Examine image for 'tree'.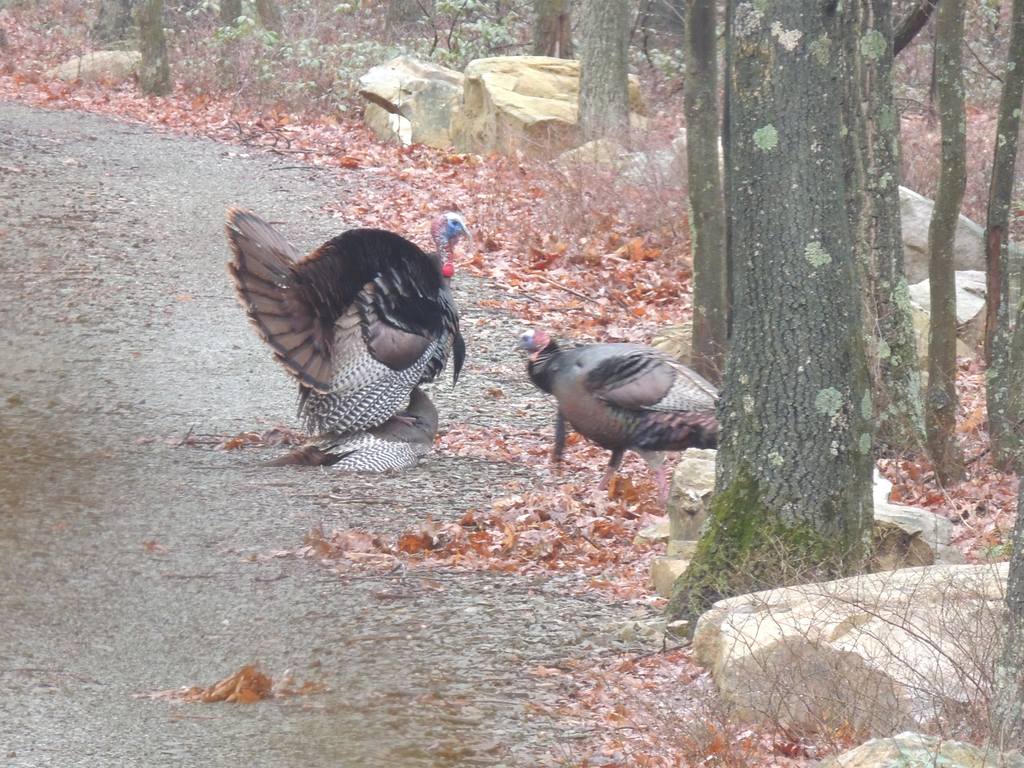
Examination result: (387, 0, 424, 74).
